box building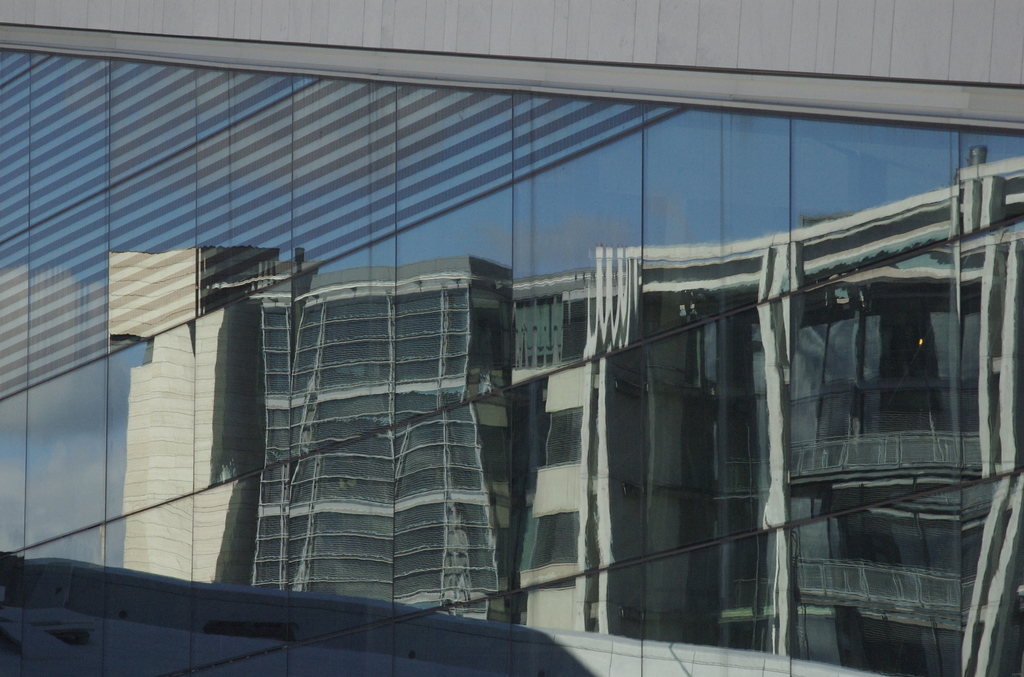
0/0/1023/676
